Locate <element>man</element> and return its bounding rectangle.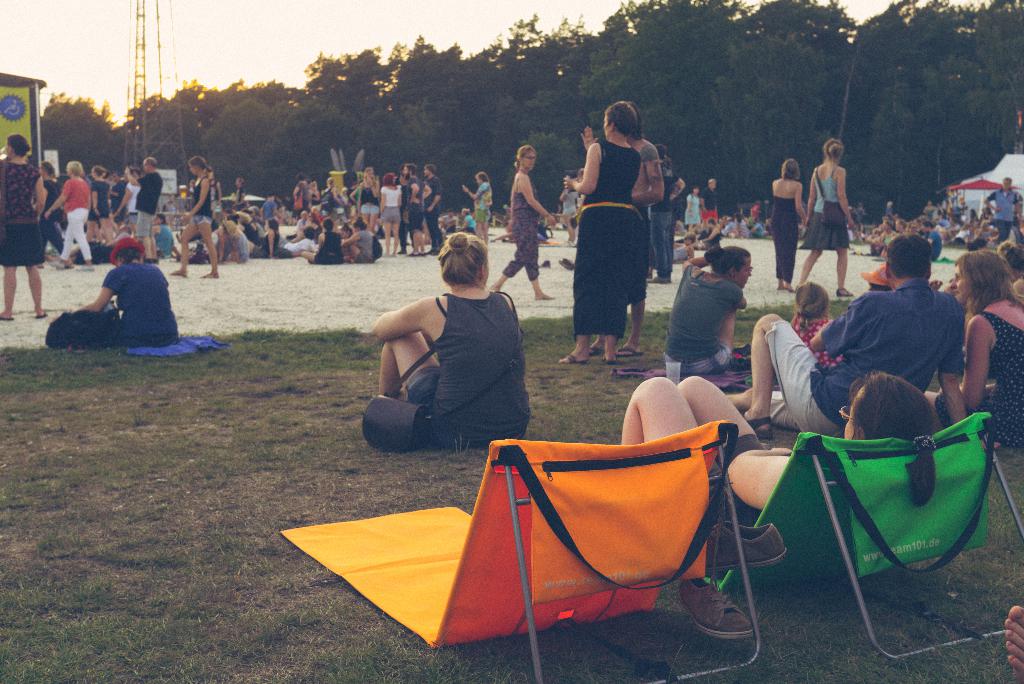
box(404, 166, 426, 256).
